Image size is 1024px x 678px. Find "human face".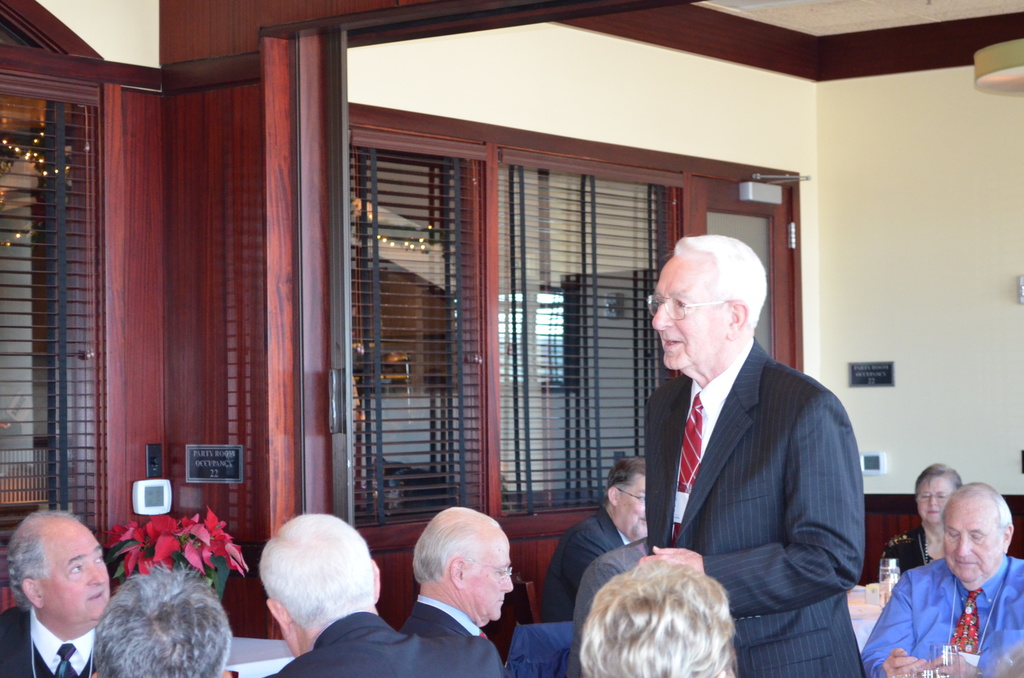
bbox=[619, 476, 645, 539].
